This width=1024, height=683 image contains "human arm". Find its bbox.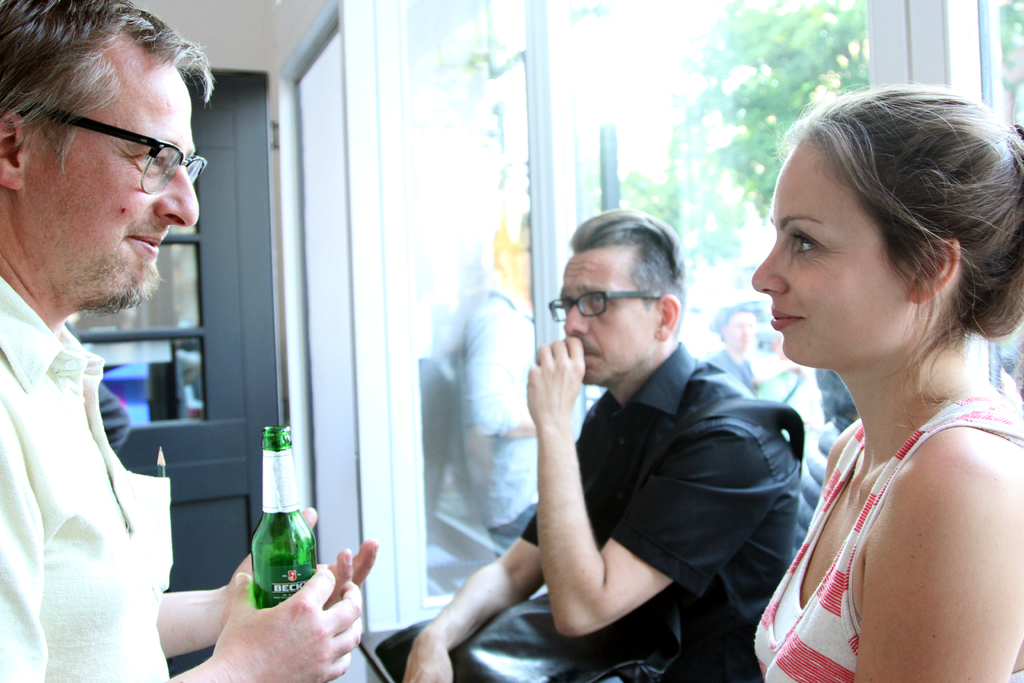
519,324,625,630.
